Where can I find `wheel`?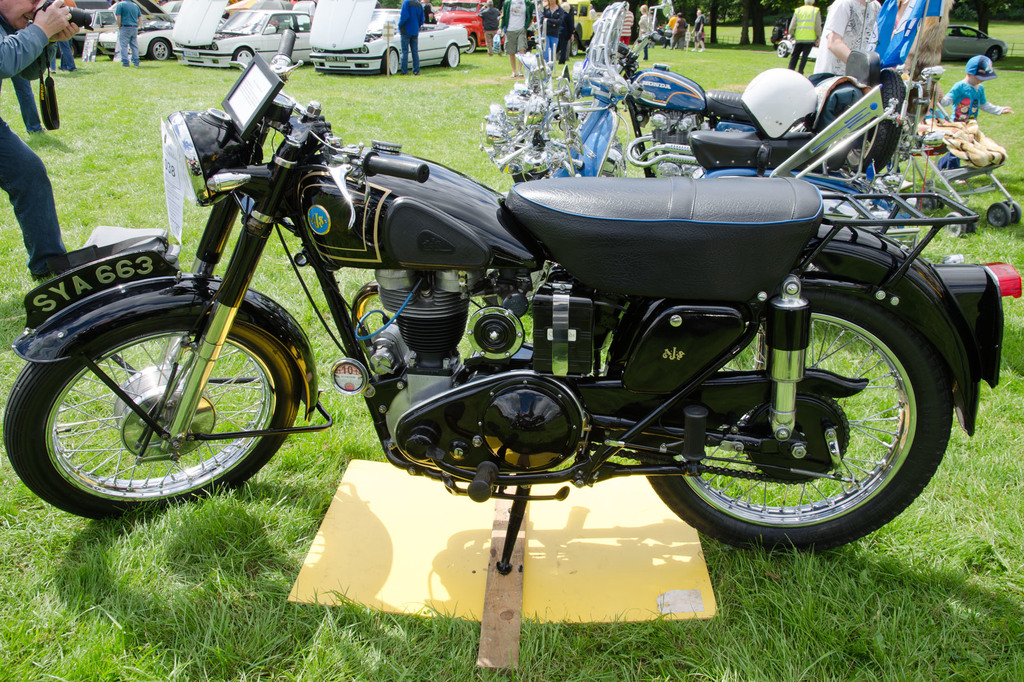
You can find it at 60/42/77/57.
